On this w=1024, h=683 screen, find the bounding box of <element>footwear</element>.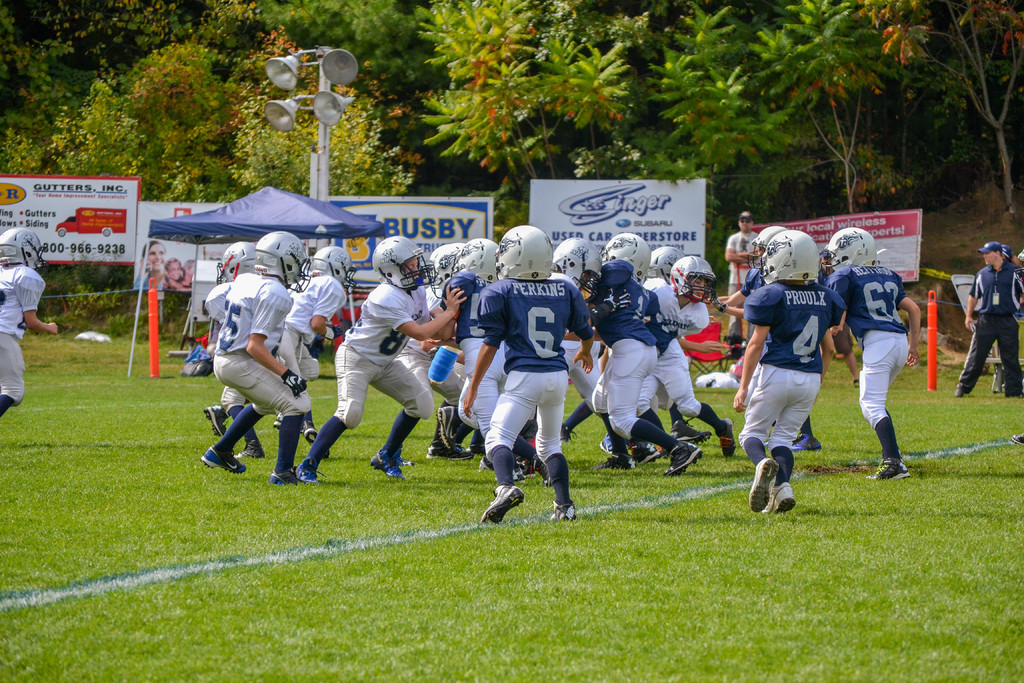
Bounding box: 718:417:735:457.
